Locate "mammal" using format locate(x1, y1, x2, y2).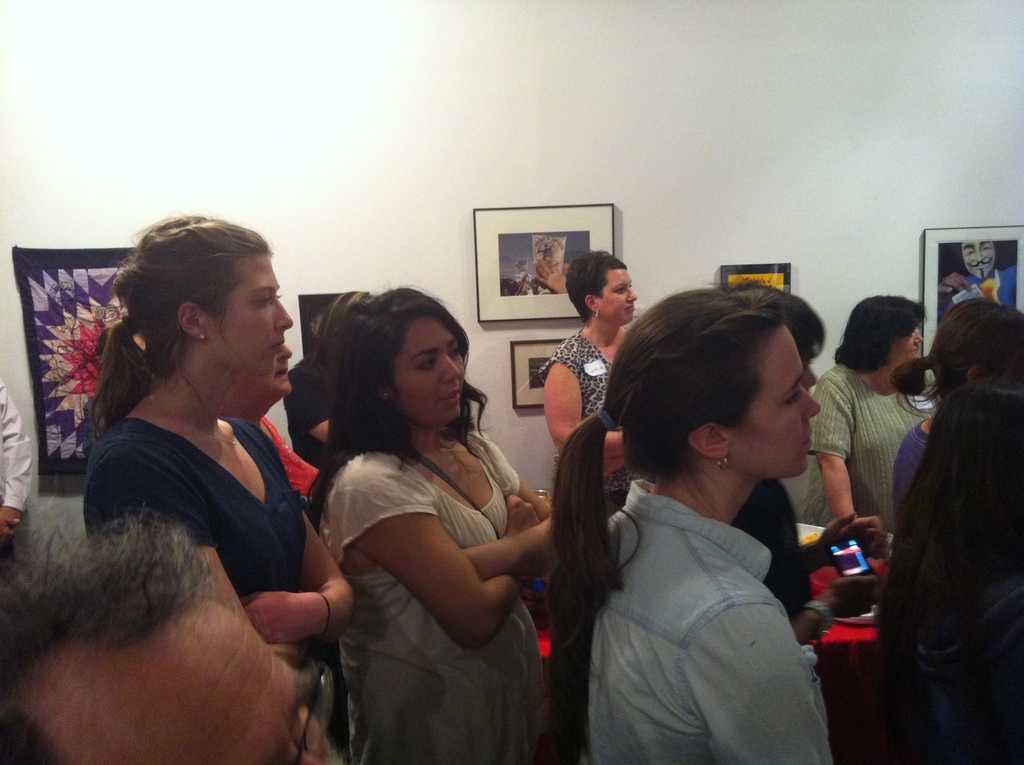
locate(543, 250, 651, 519).
